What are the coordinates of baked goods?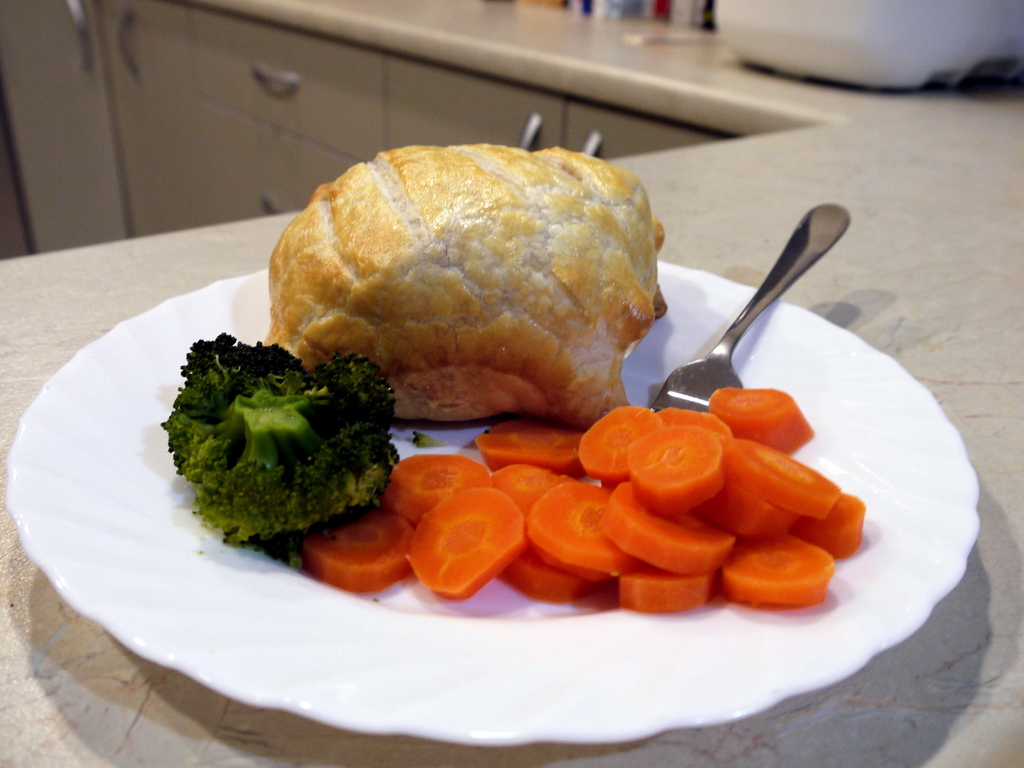
detection(268, 119, 671, 449).
